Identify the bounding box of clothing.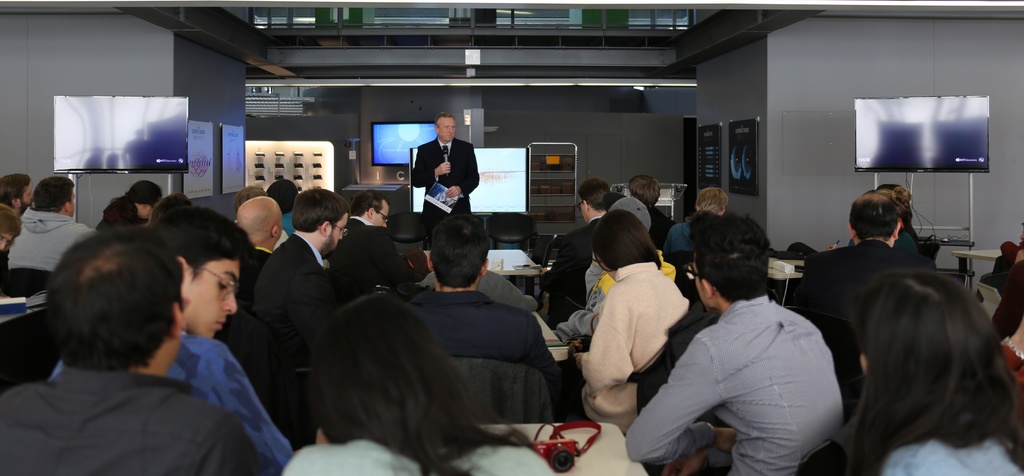
crop(612, 200, 654, 243).
